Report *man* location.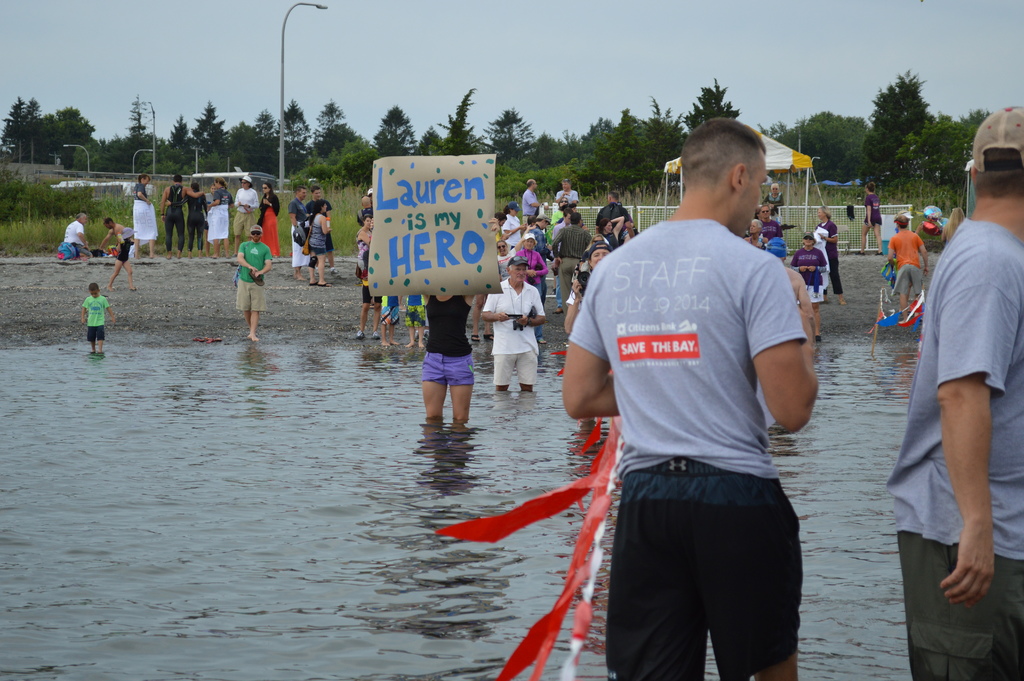
Report: (left=557, top=180, right=586, bottom=217).
